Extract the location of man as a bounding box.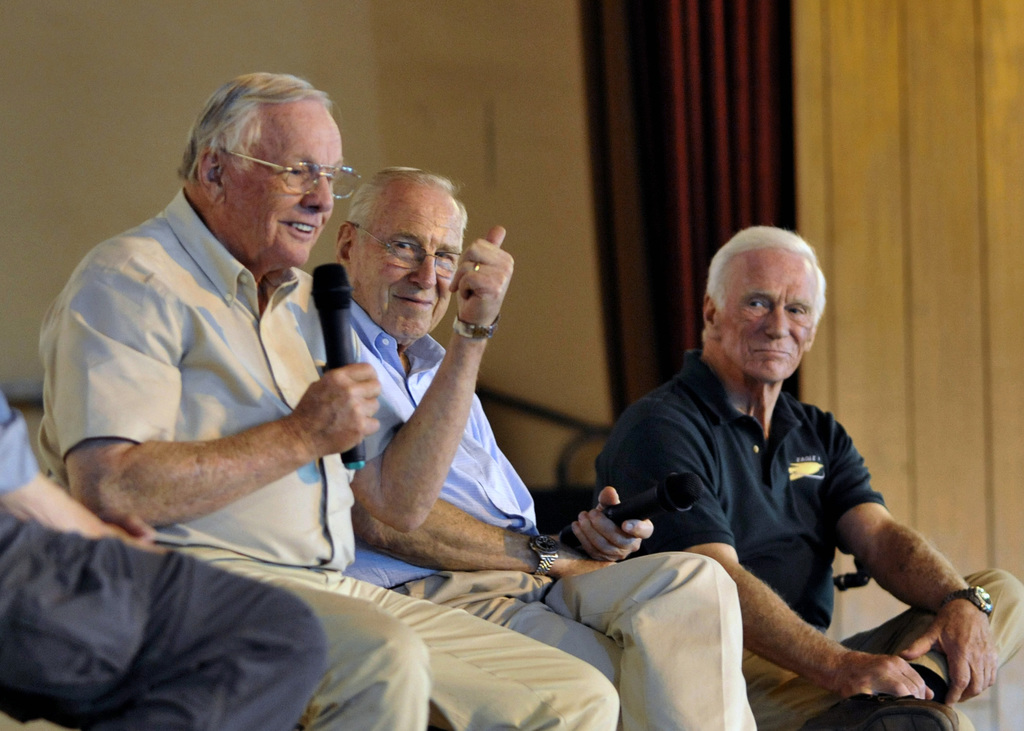
rect(601, 225, 1023, 730).
